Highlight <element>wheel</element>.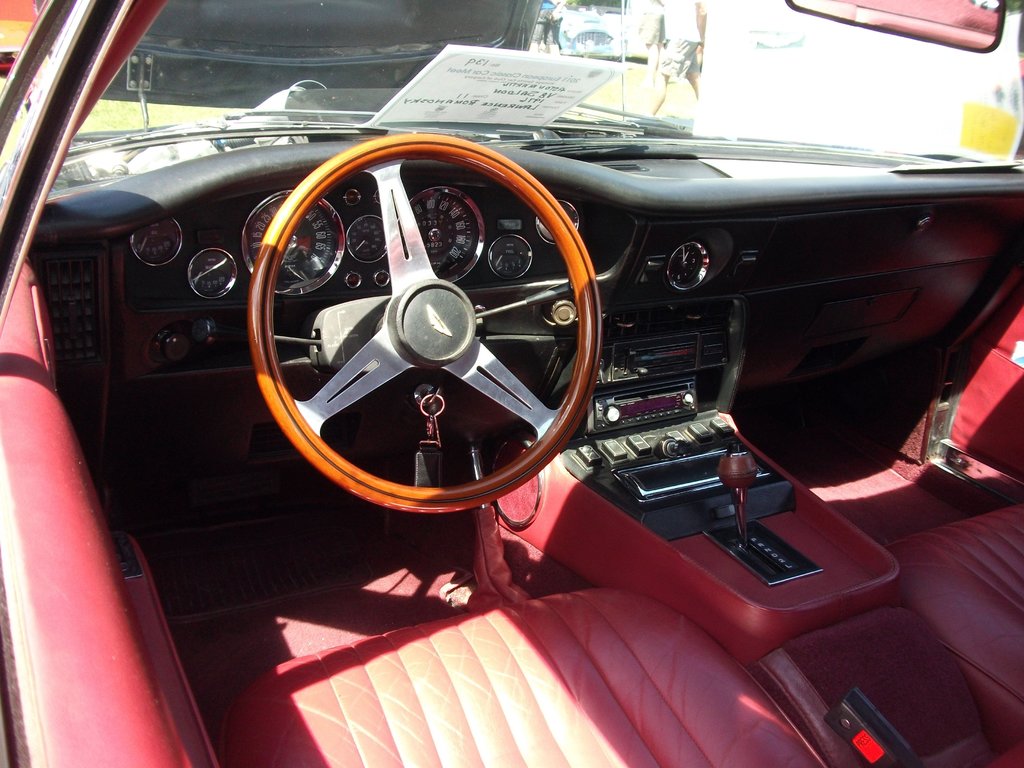
Highlighted region: crop(245, 129, 604, 511).
